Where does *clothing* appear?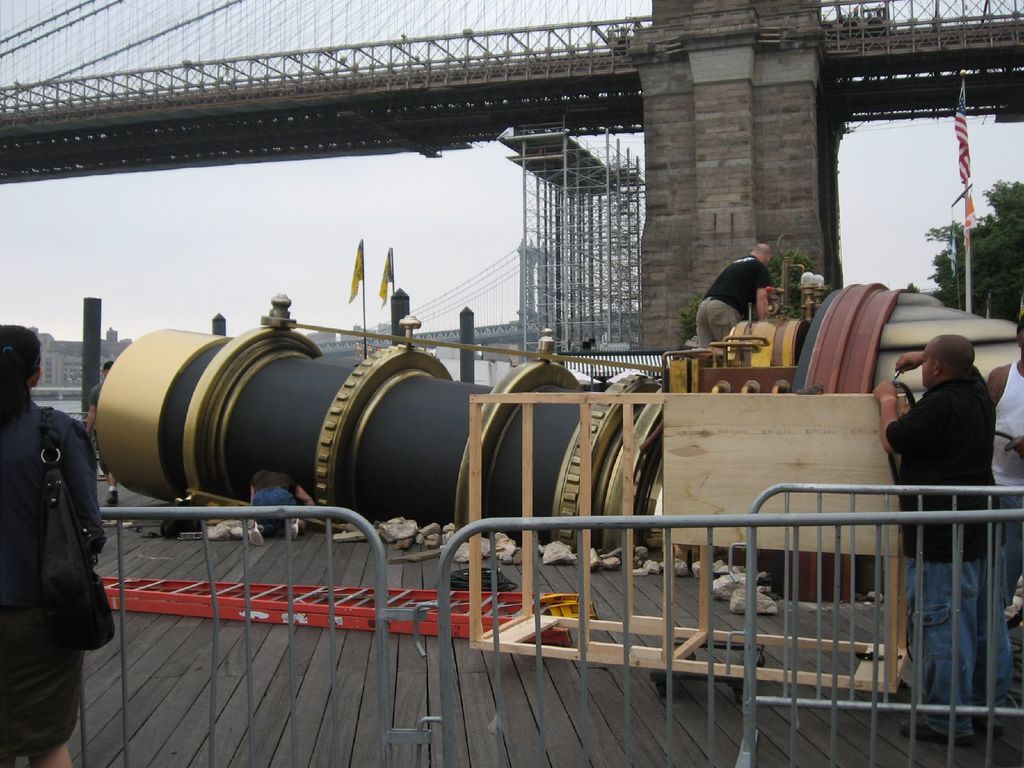
Appears at 986, 362, 1023, 579.
